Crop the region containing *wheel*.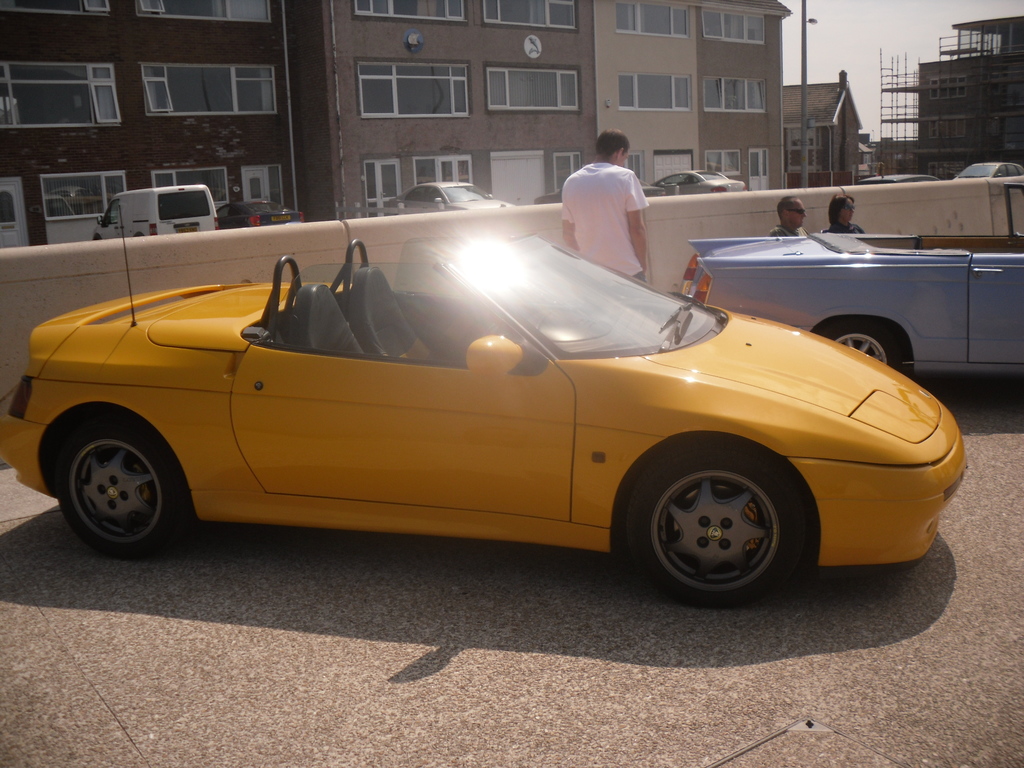
Crop region: locate(47, 407, 199, 567).
